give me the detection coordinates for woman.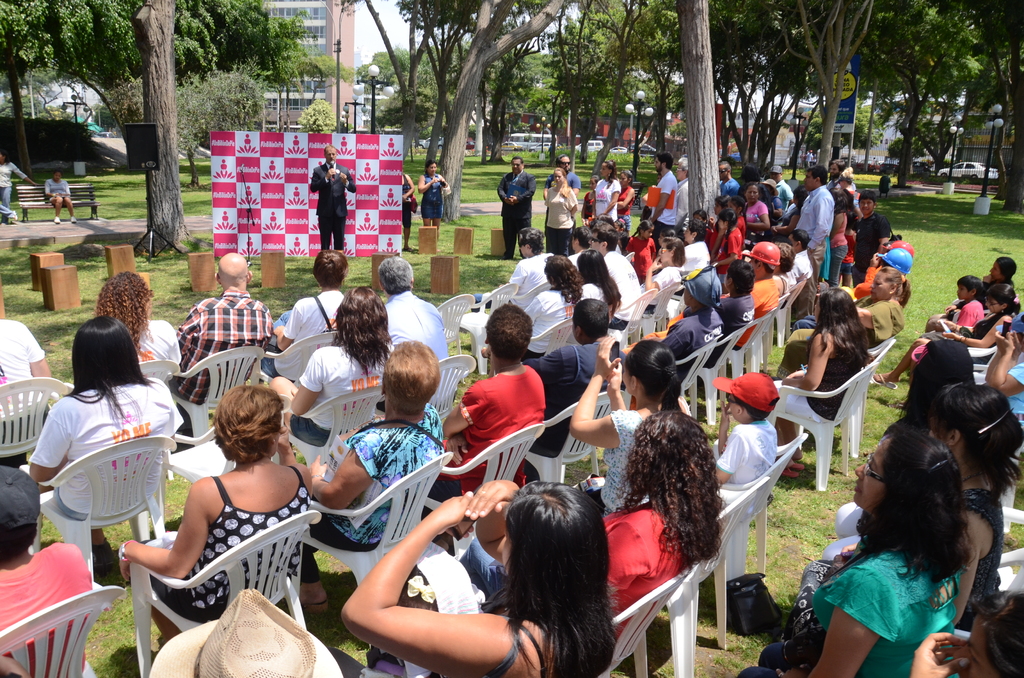
543:169:581:248.
